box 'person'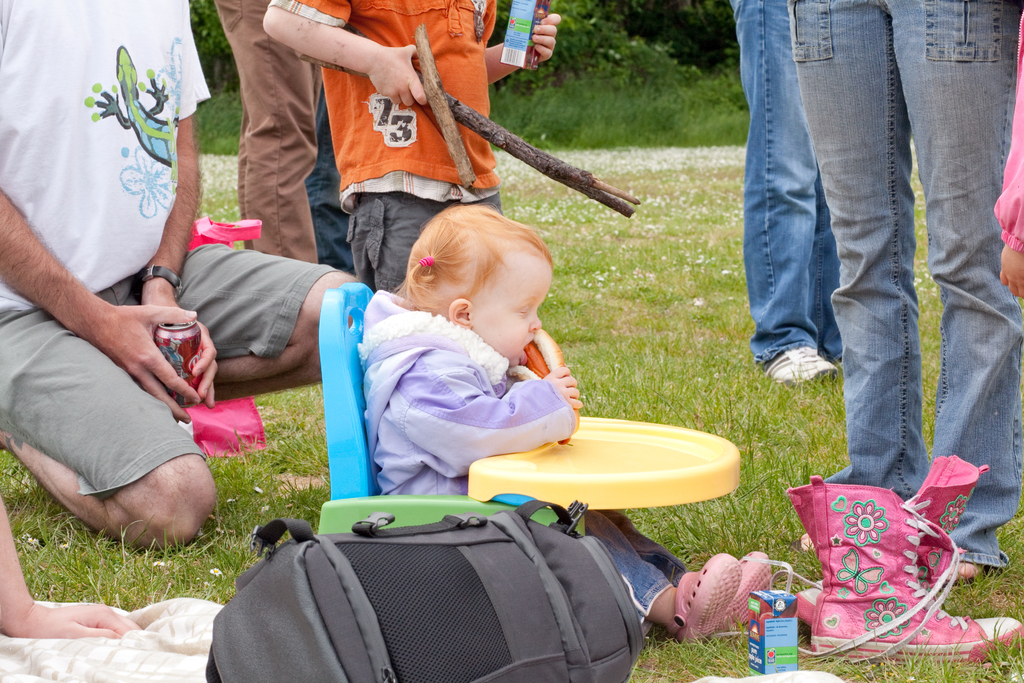
x1=355 y1=202 x2=774 y2=649
